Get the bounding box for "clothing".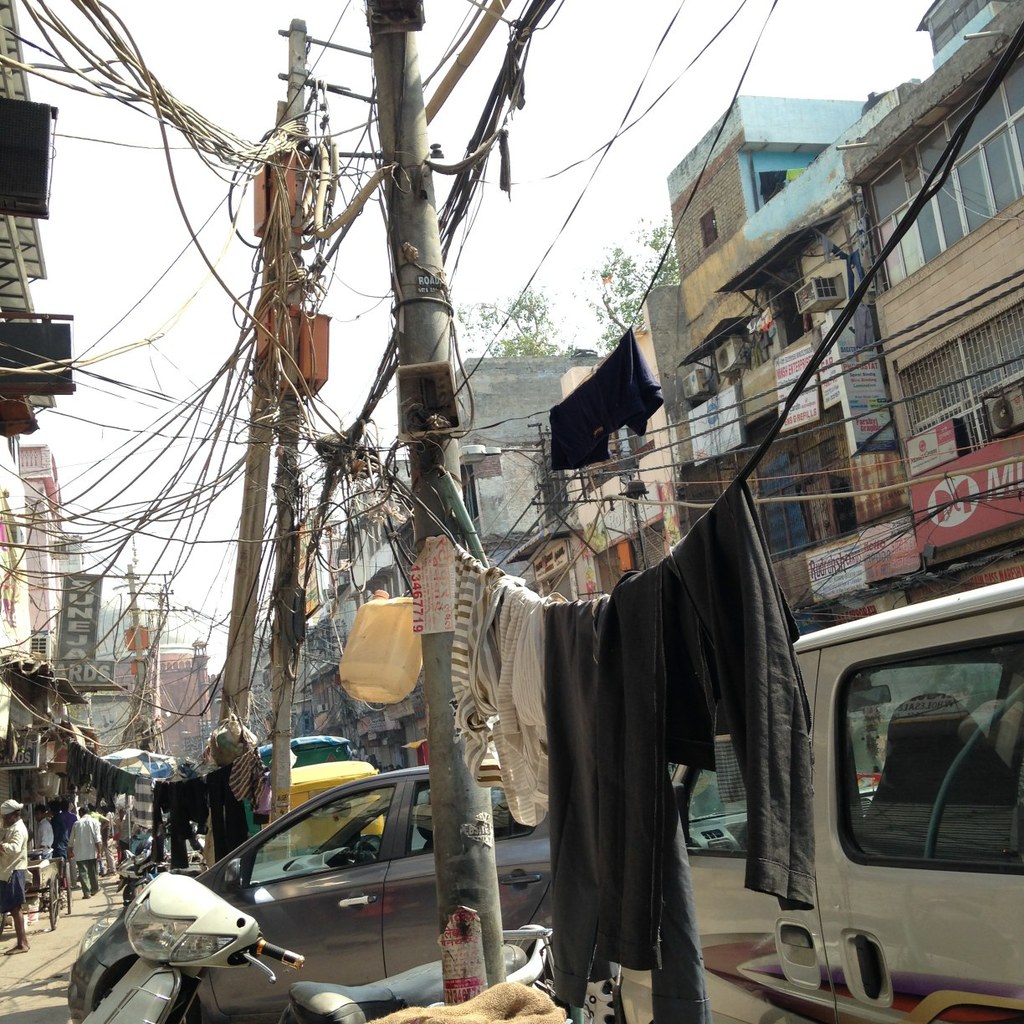
x1=1, y1=822, x2=33, y2=912.
